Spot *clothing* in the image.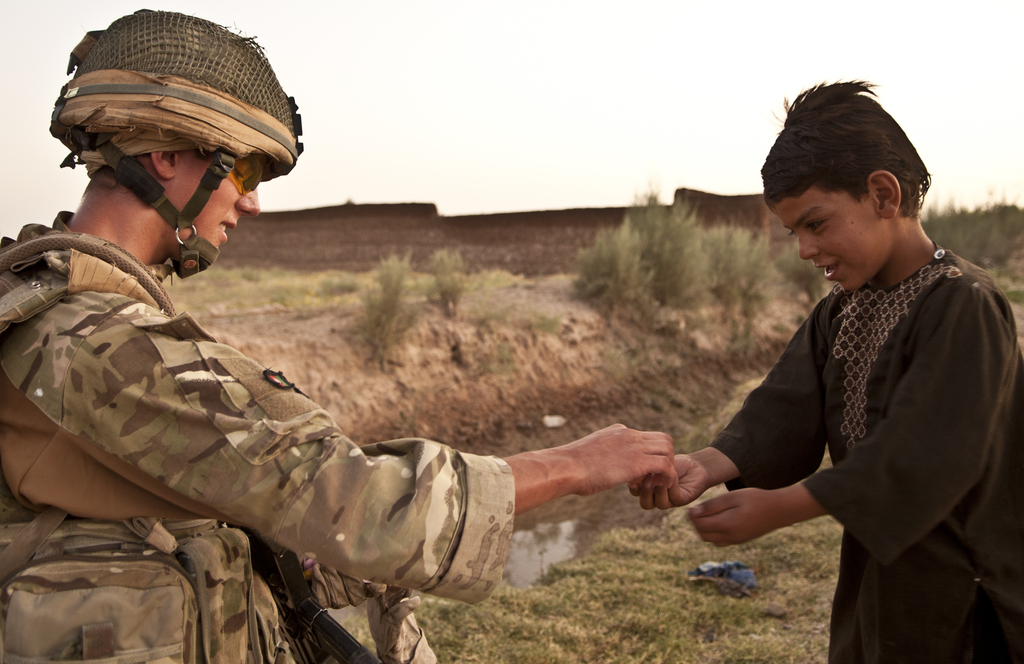
*clothing* found at x1=0, y1=207, x2=515, y2=663.
